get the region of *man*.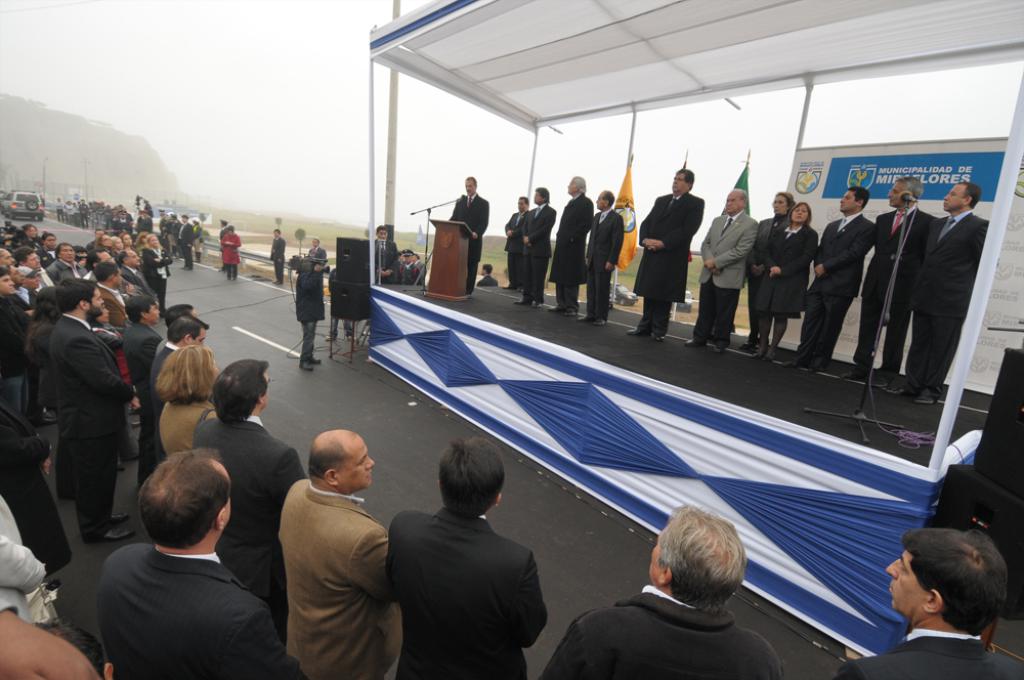
624,166,703,344.
